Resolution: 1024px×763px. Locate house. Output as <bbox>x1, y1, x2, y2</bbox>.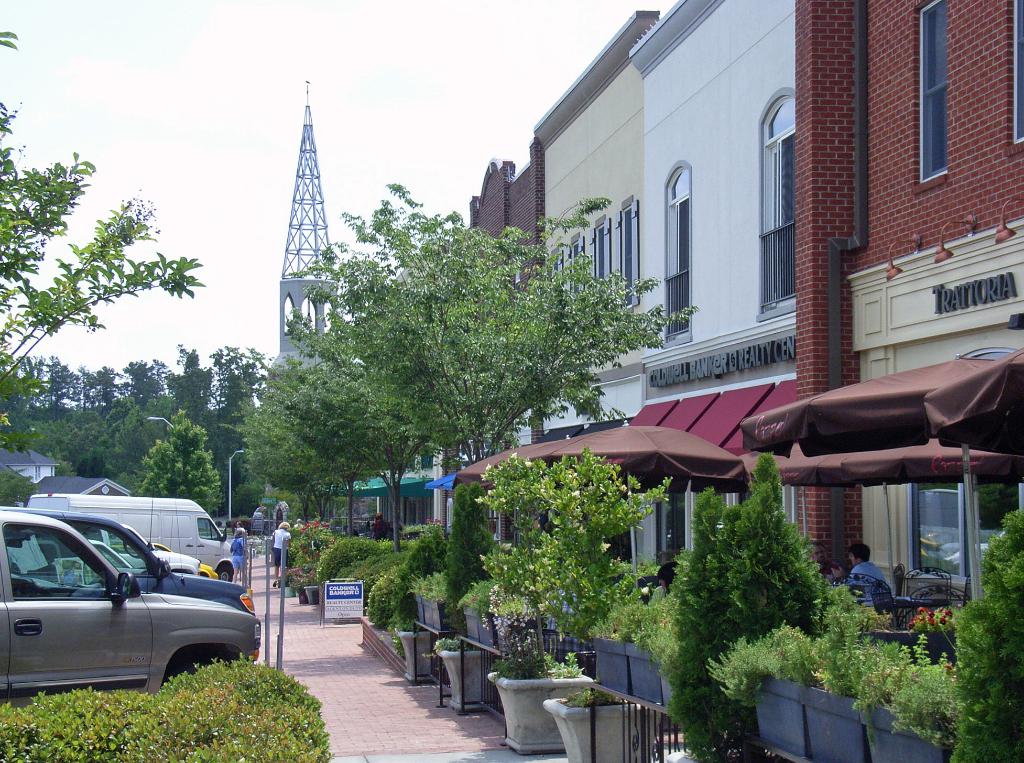
<bbox>527, 0, 664, 639</bbox>.
